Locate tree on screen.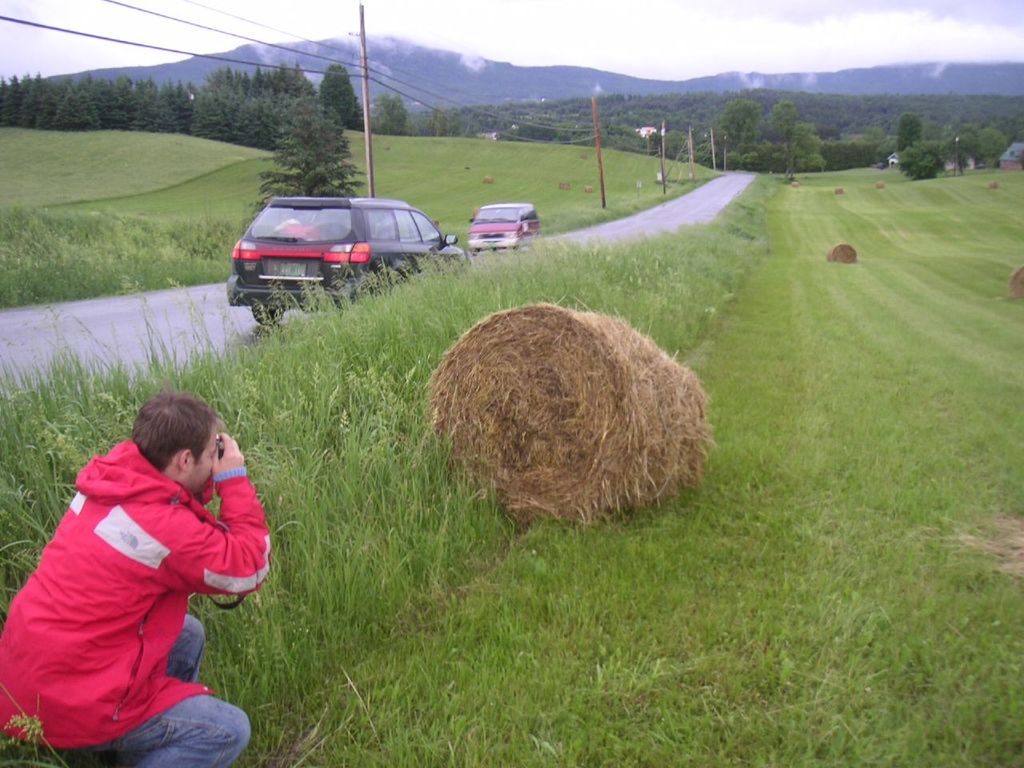
On screen at region(318, 69, 370, 131).
